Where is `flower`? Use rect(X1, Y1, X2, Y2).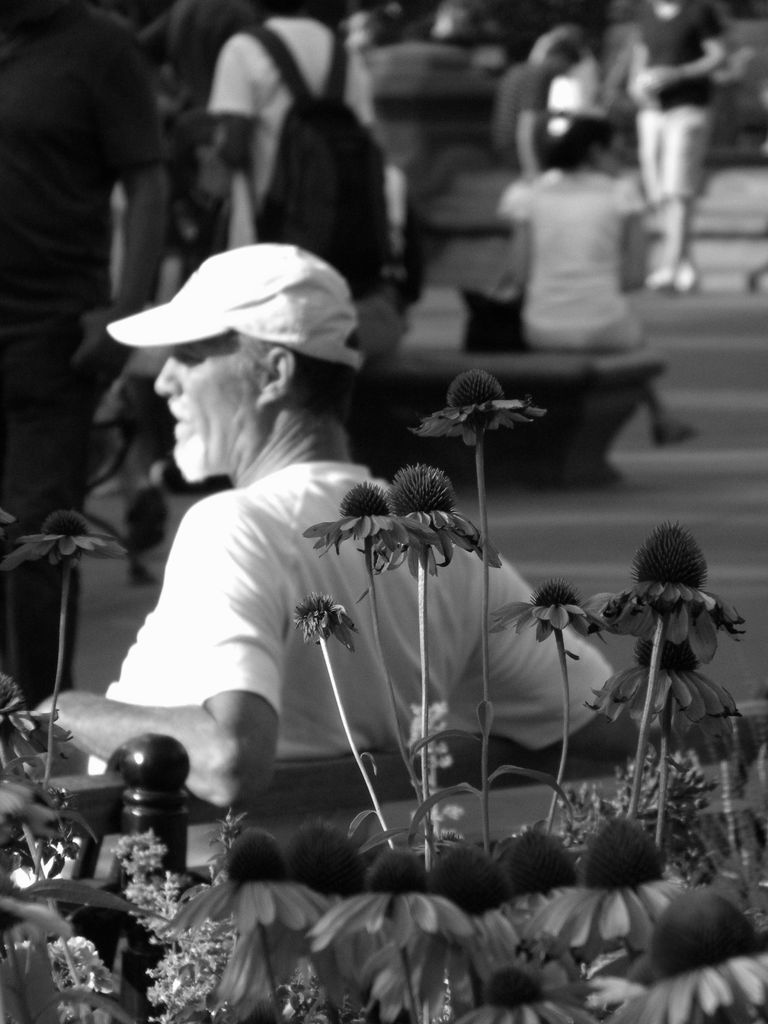
rect(595, 520, 742, 660).
